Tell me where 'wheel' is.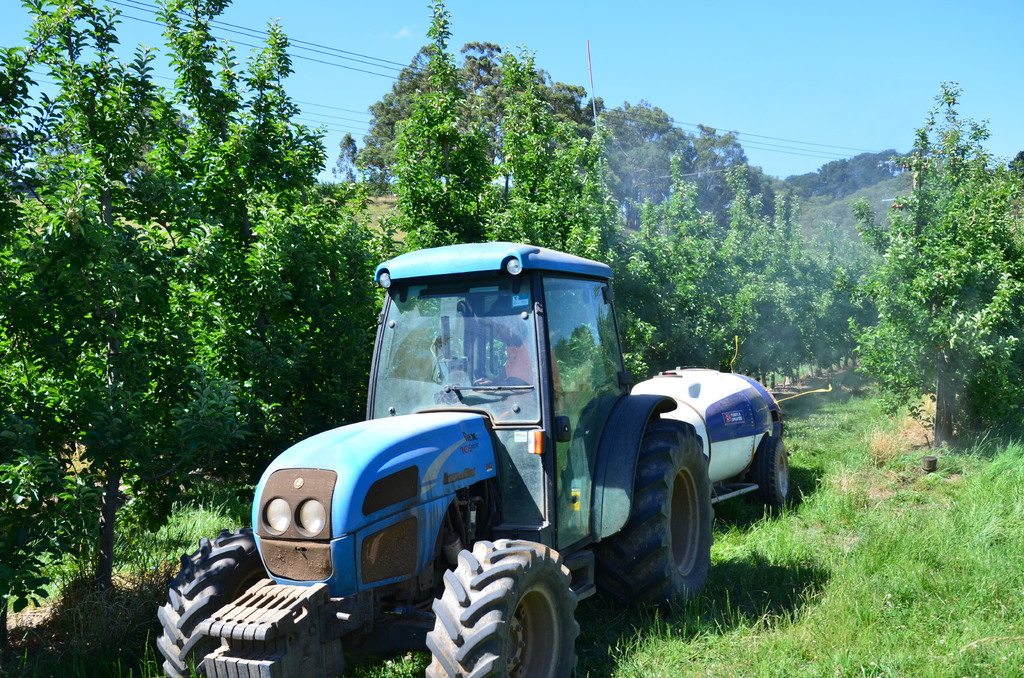
'wheel' is at crop(157, 529, 265, 677).
